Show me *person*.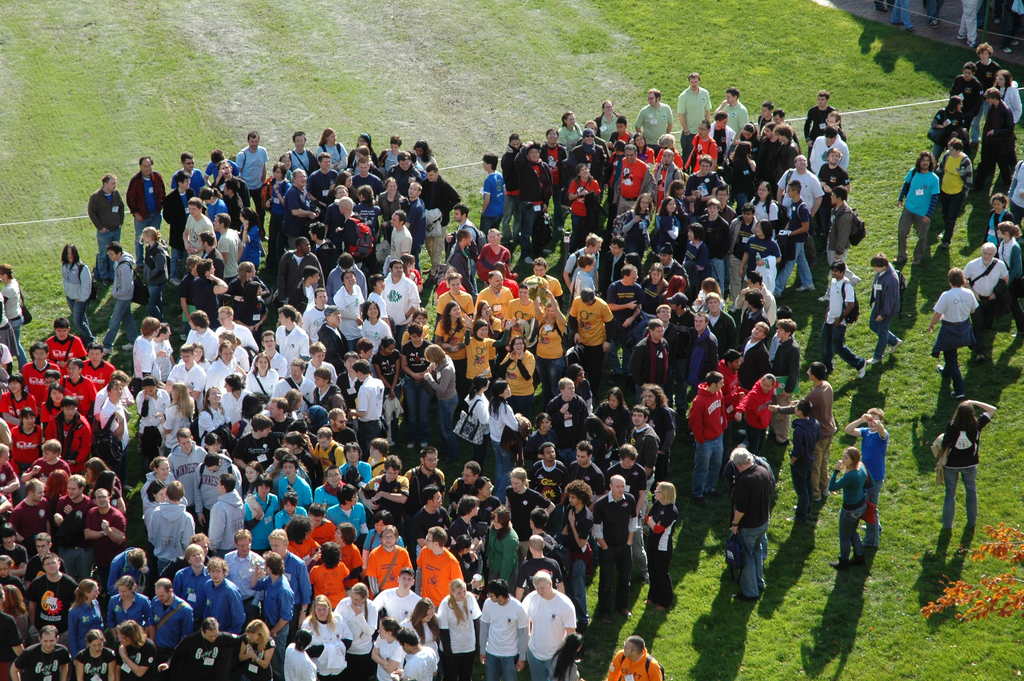
*person* is here: <region>724, 450, 780, 603</region>.
